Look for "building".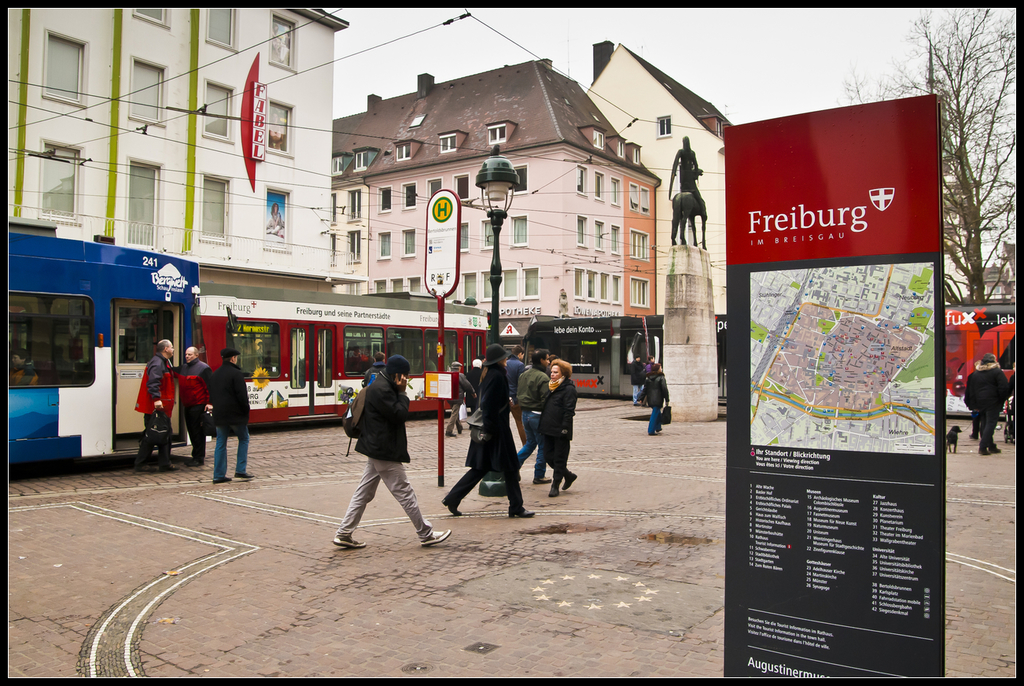
Found: 940, 240, 1015, 304.
